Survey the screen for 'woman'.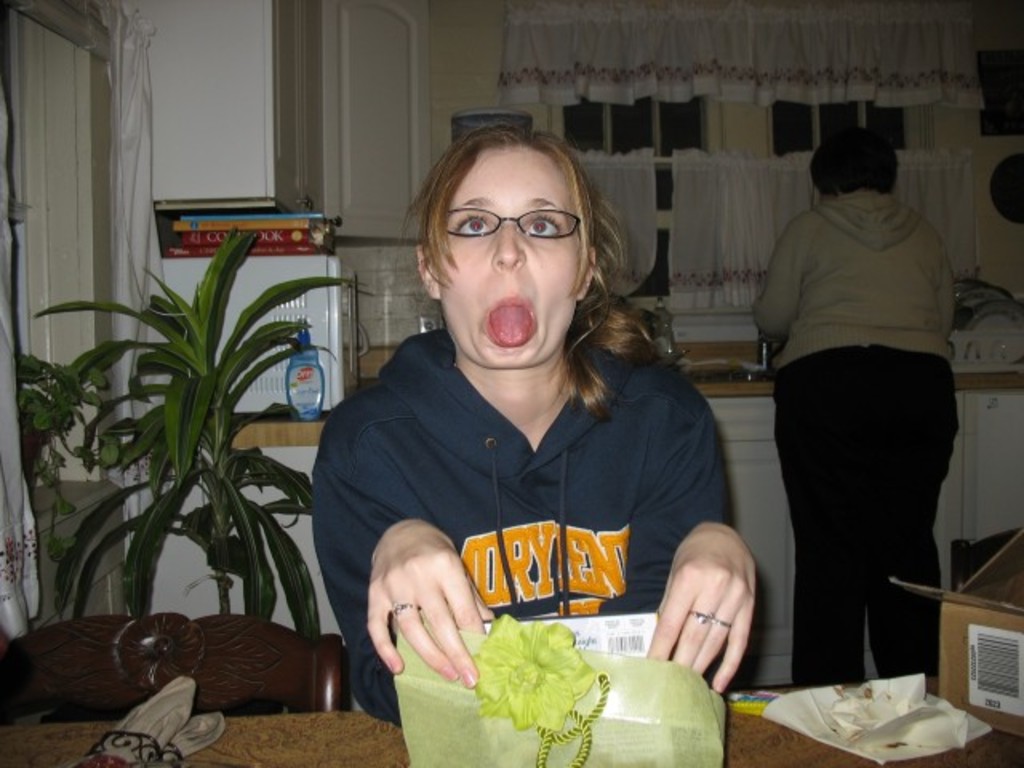
Survey found: {"x1": 306, "y1": 118, "x2": 750, "y2": 728}.
